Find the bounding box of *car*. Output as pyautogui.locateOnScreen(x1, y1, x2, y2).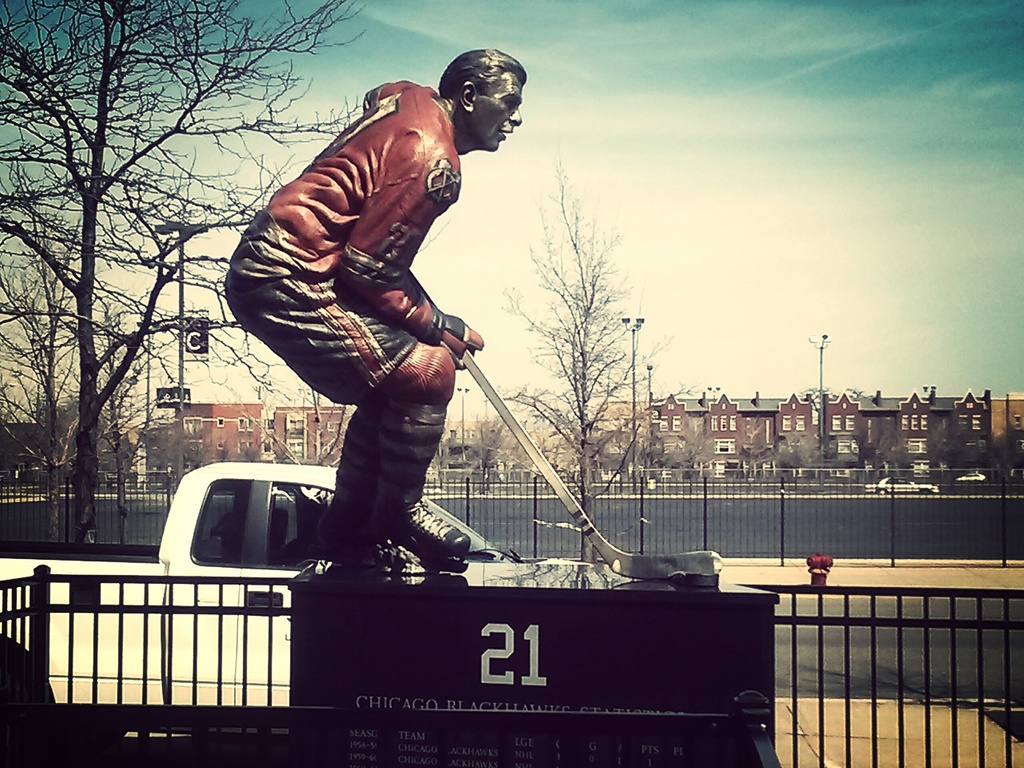
pyautogui.locateOnScreen(961, 475, 980, 480).
